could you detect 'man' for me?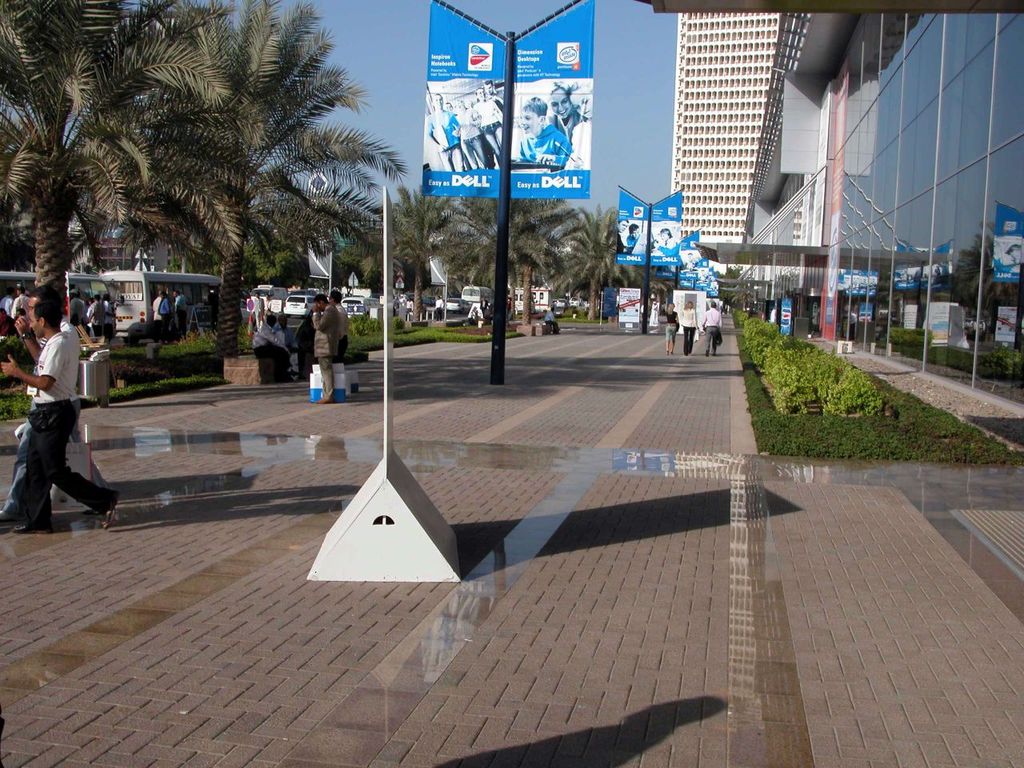
Detection result: x1=274 y1=314 x2=296 y2=362.
